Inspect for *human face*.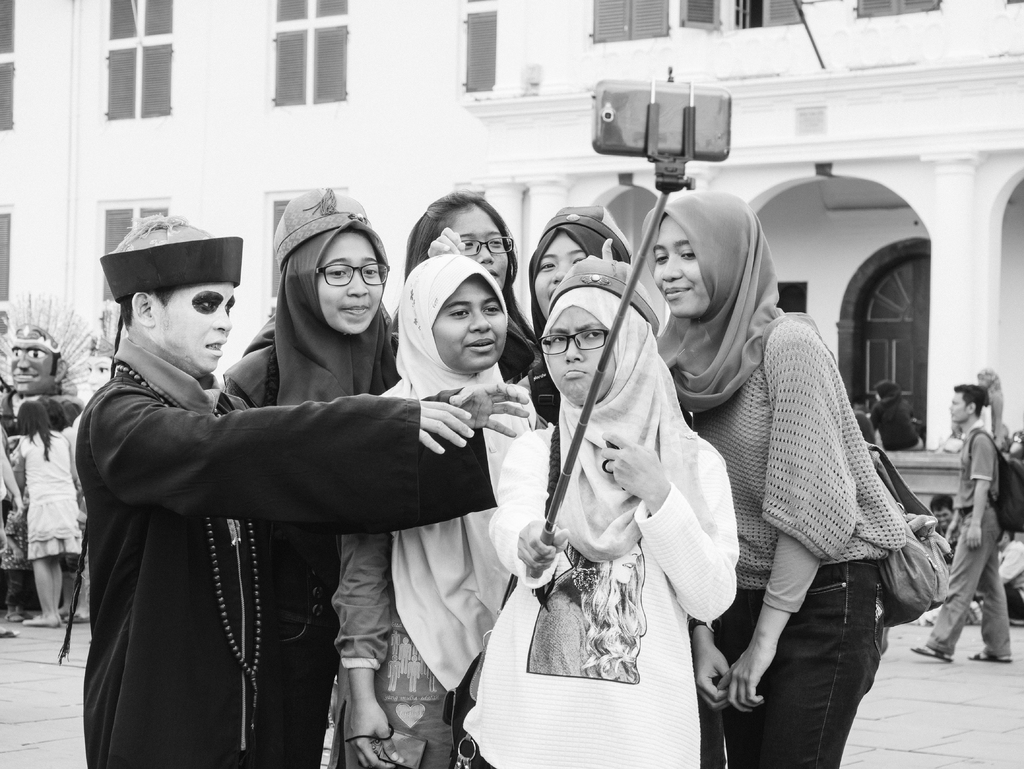
Inspection: box(314, 229, 388, 336).
